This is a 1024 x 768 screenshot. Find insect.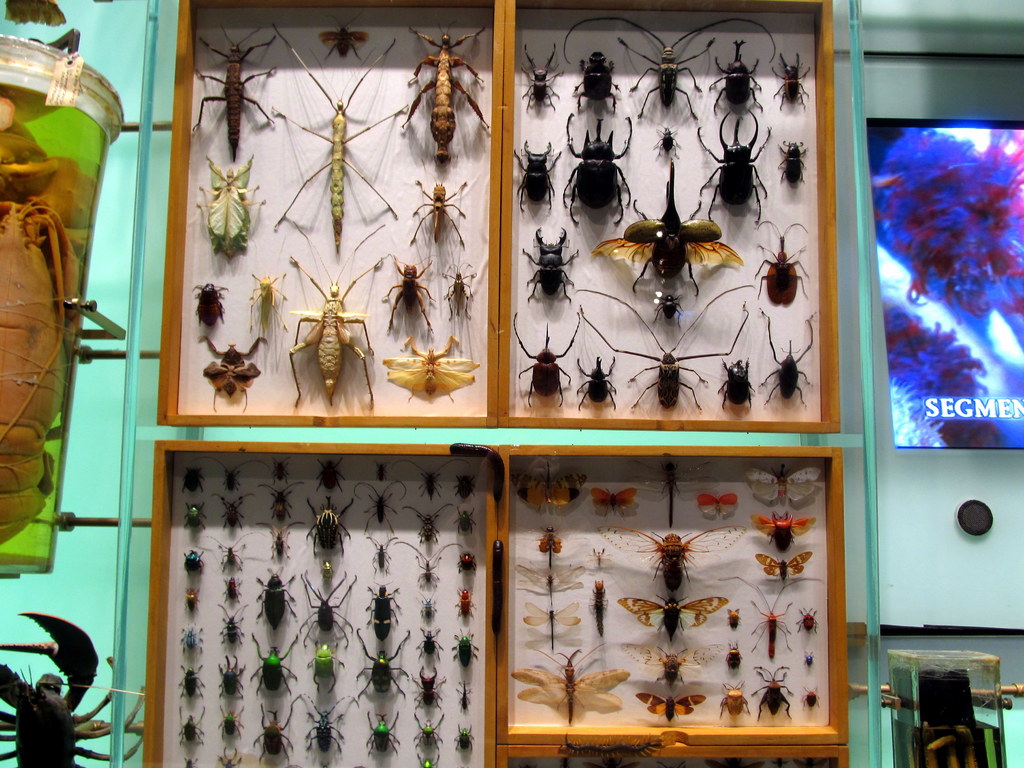
Bounding box: Rect(194, 334, 269, 415).
